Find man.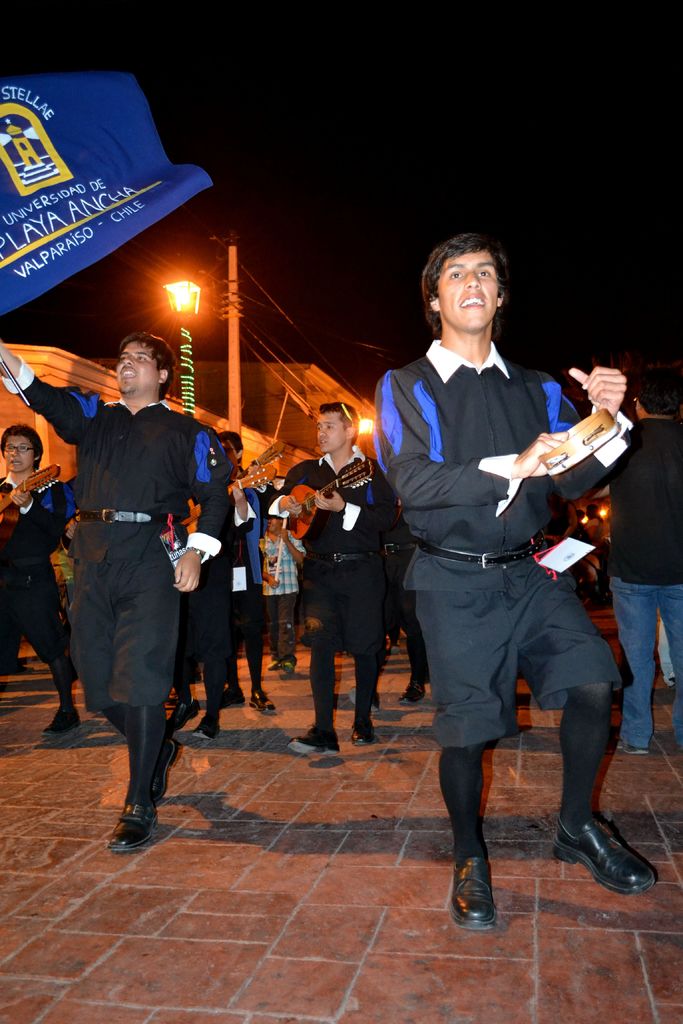
257, 518, 310, 675.
